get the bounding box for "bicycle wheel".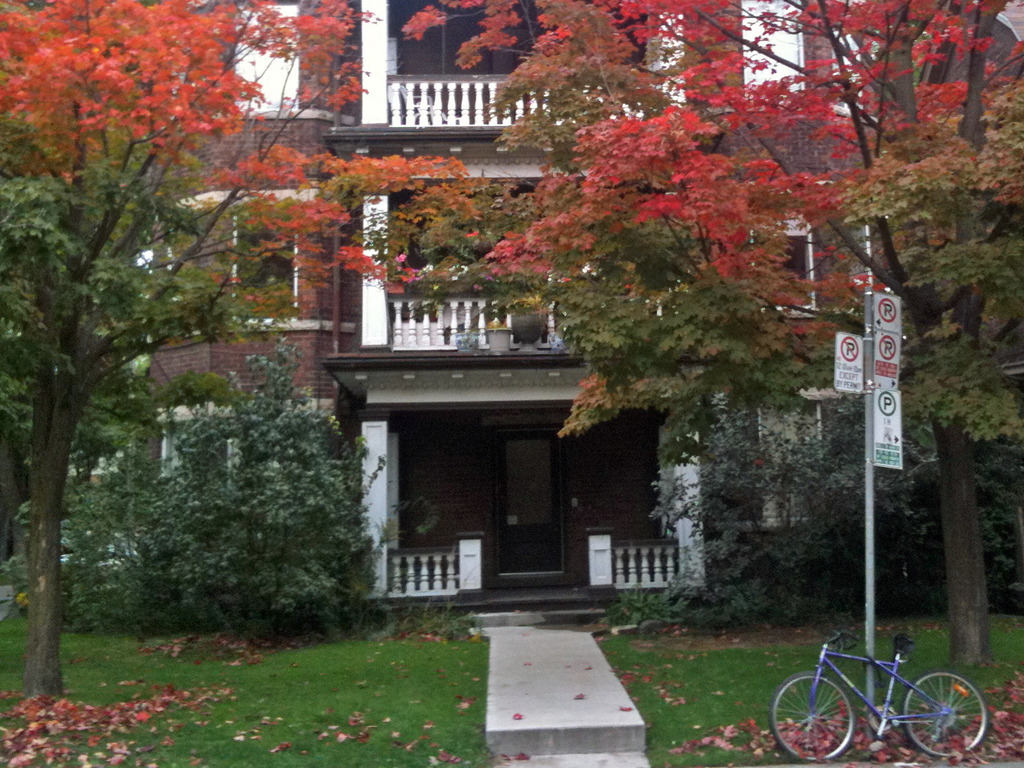
locate(767, 669, 858, 764).
